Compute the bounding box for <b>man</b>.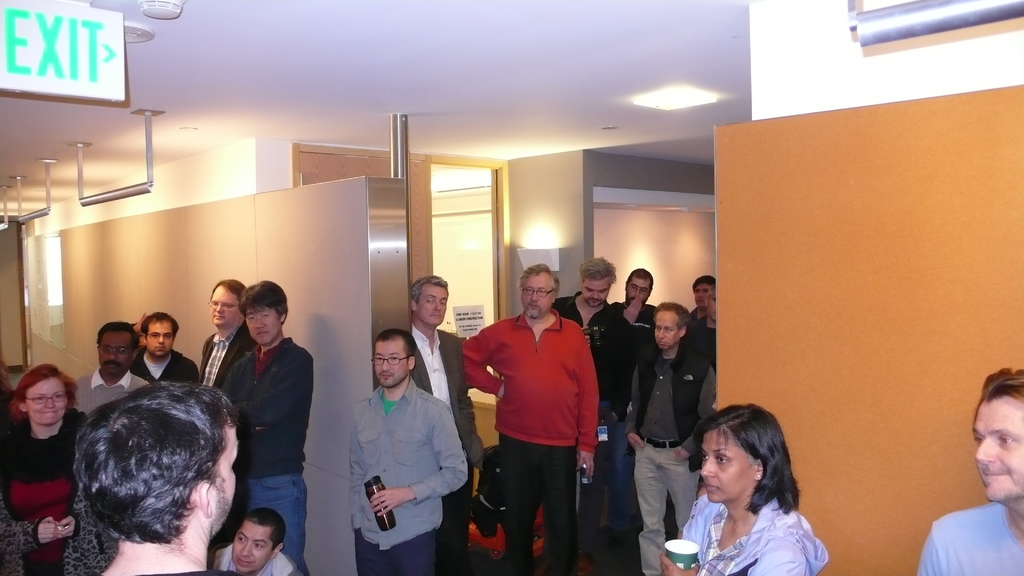
x1=457 y1=261 x2=600 y2=575.
